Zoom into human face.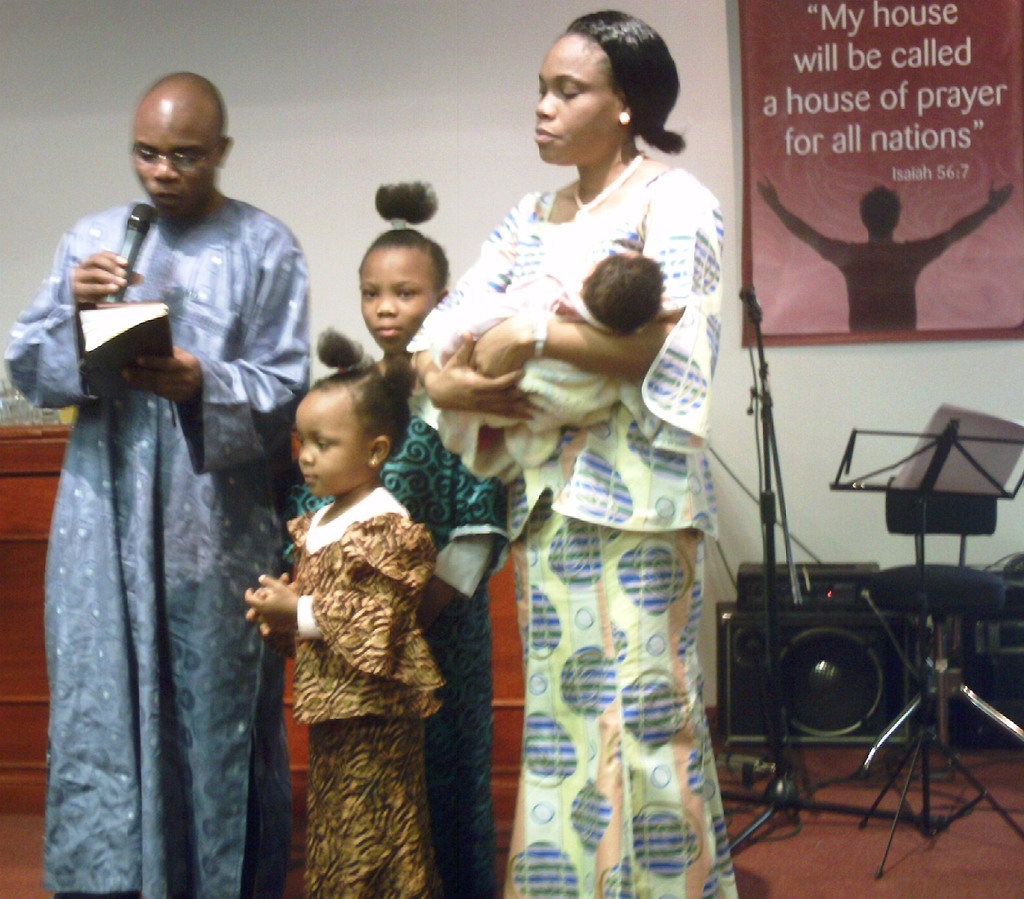
Zoom target: box(355, 250, 435, 355).
